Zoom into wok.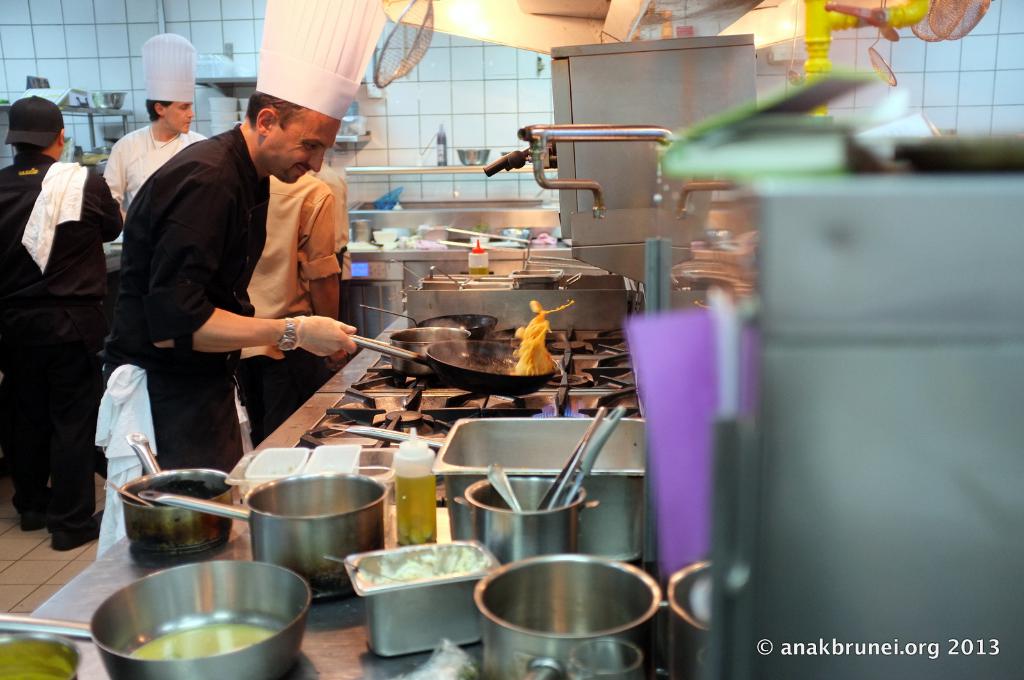
Zoom target: bbox=[0, 563, 309, 679].
